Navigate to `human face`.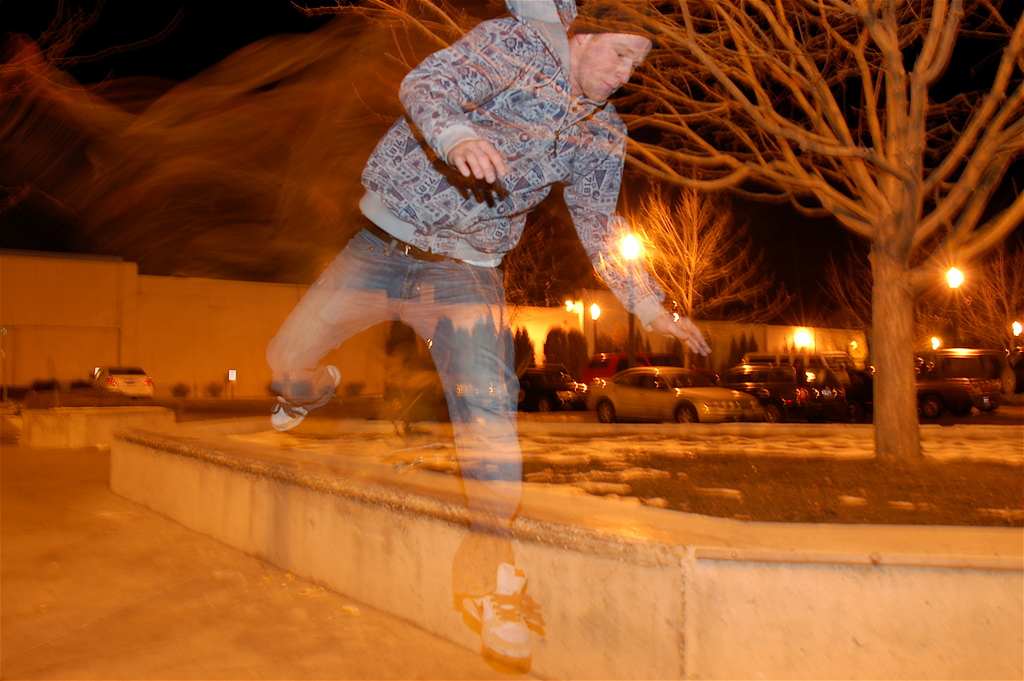
Navigation target: [576, 29, 652, 106].
